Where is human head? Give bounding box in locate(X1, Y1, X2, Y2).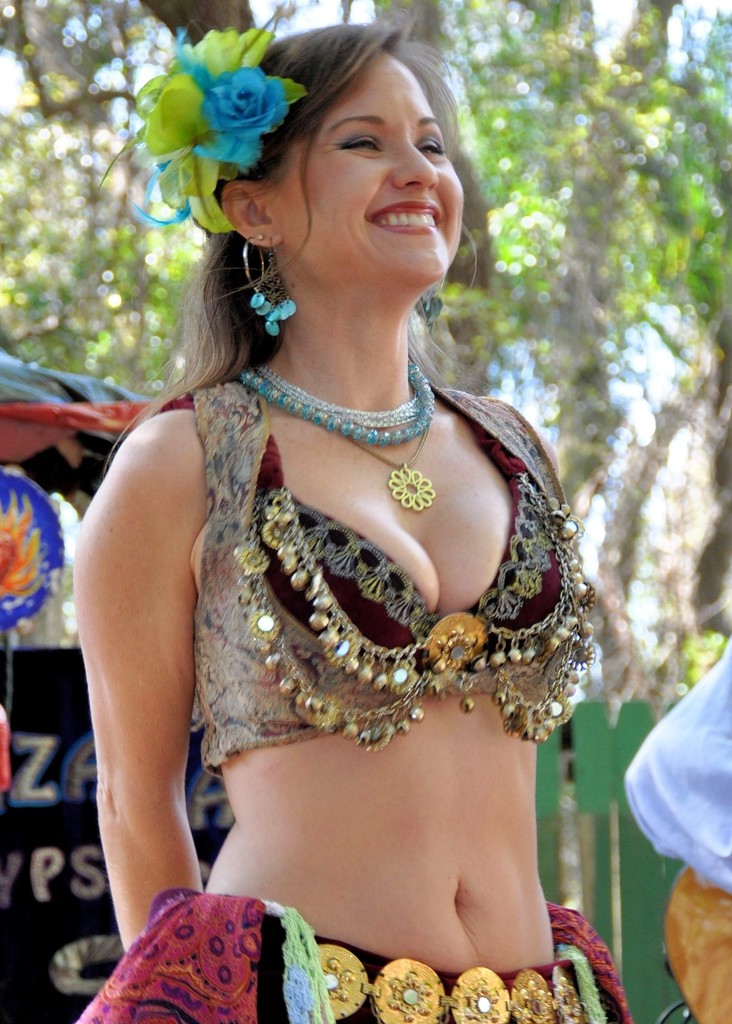
locate(140, 19, 497, 286).
